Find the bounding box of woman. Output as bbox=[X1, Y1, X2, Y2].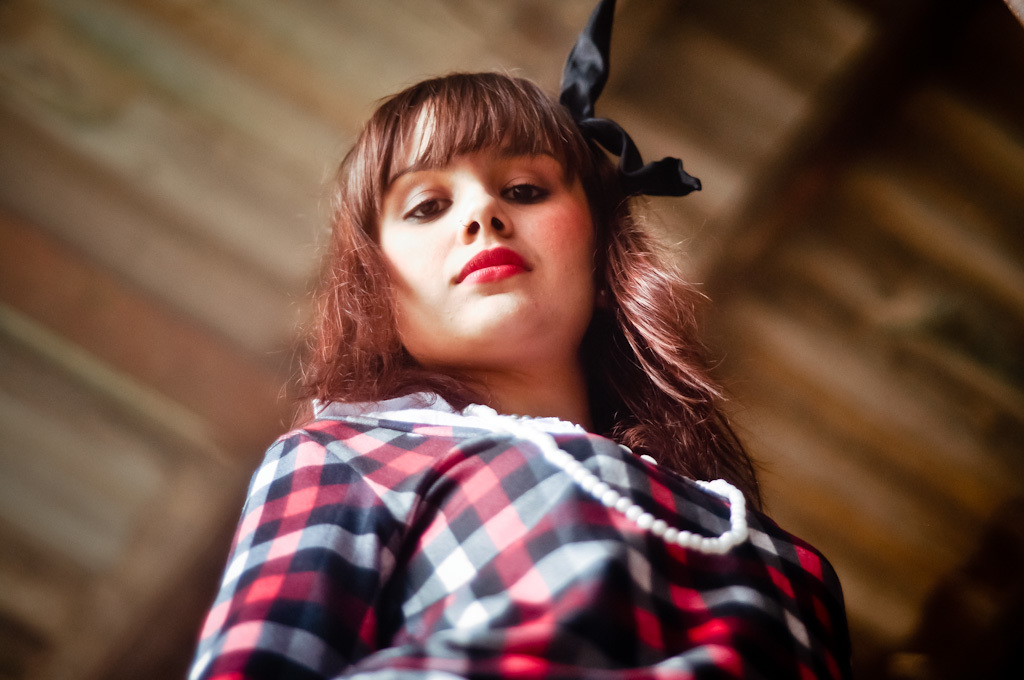
bbox=[192, 26, 797, 646].
